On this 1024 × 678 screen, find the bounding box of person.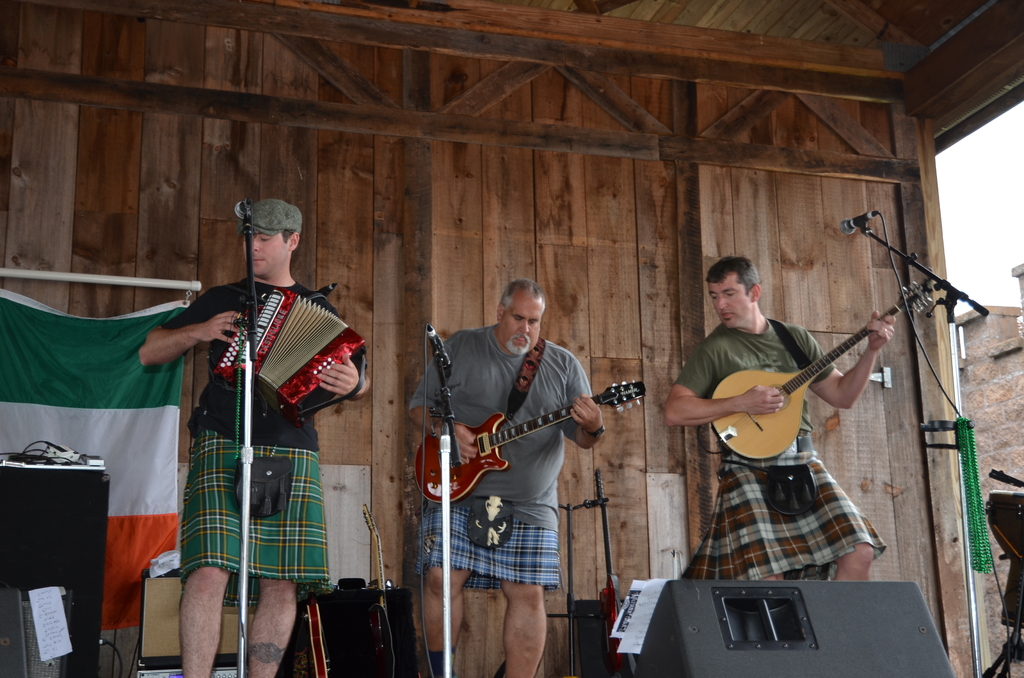
Bounding box: BBox(411, 282, 608, 677).
